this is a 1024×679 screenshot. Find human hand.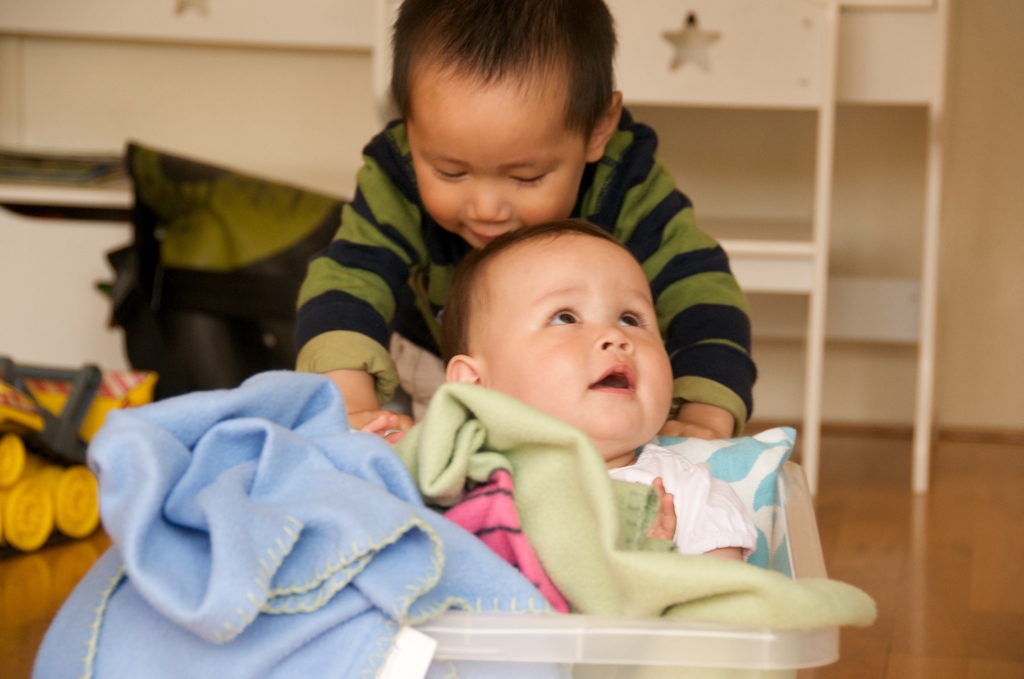
Bounding box: x1=659 y1=420 x2=724 y2=440.
